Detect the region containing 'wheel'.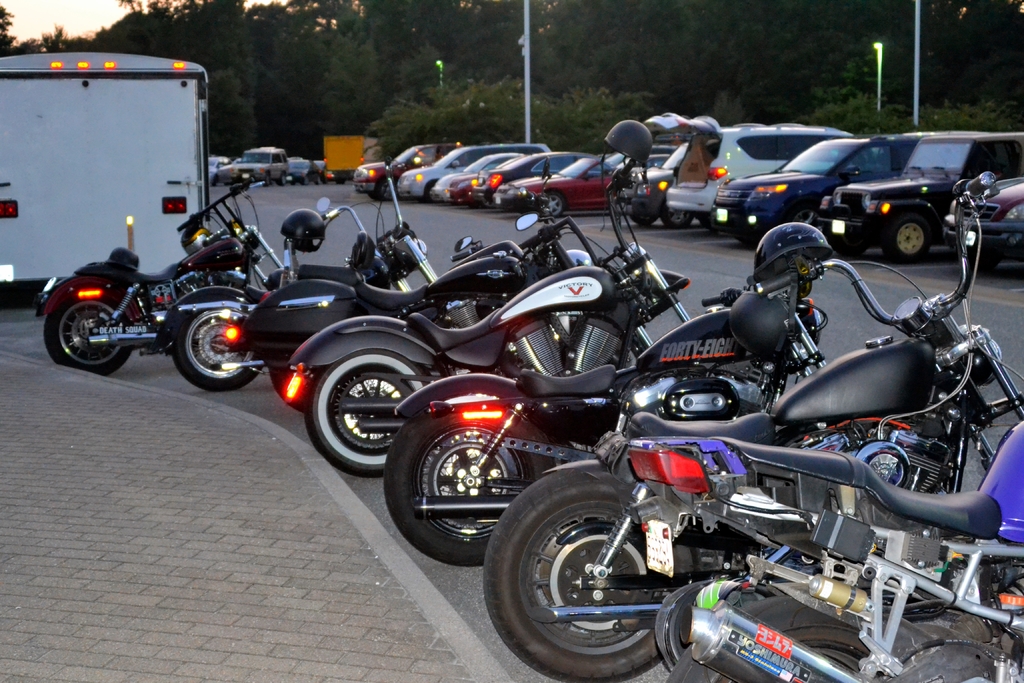
(left=422, top=185, right=432, bottom=208).
